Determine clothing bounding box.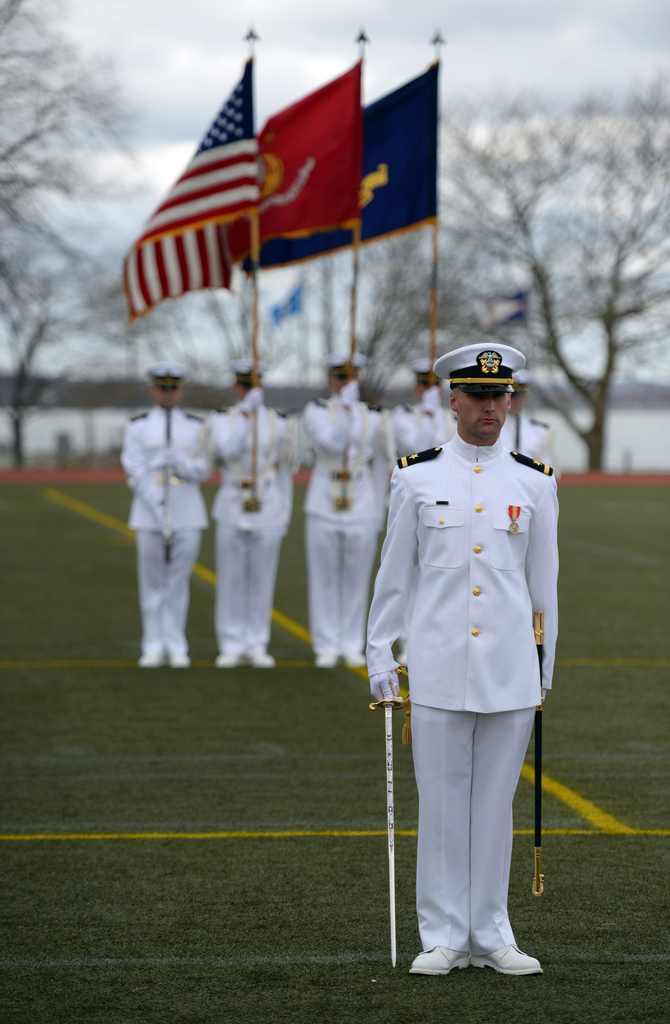
Determined: <box>198,381,307,659</box>.
